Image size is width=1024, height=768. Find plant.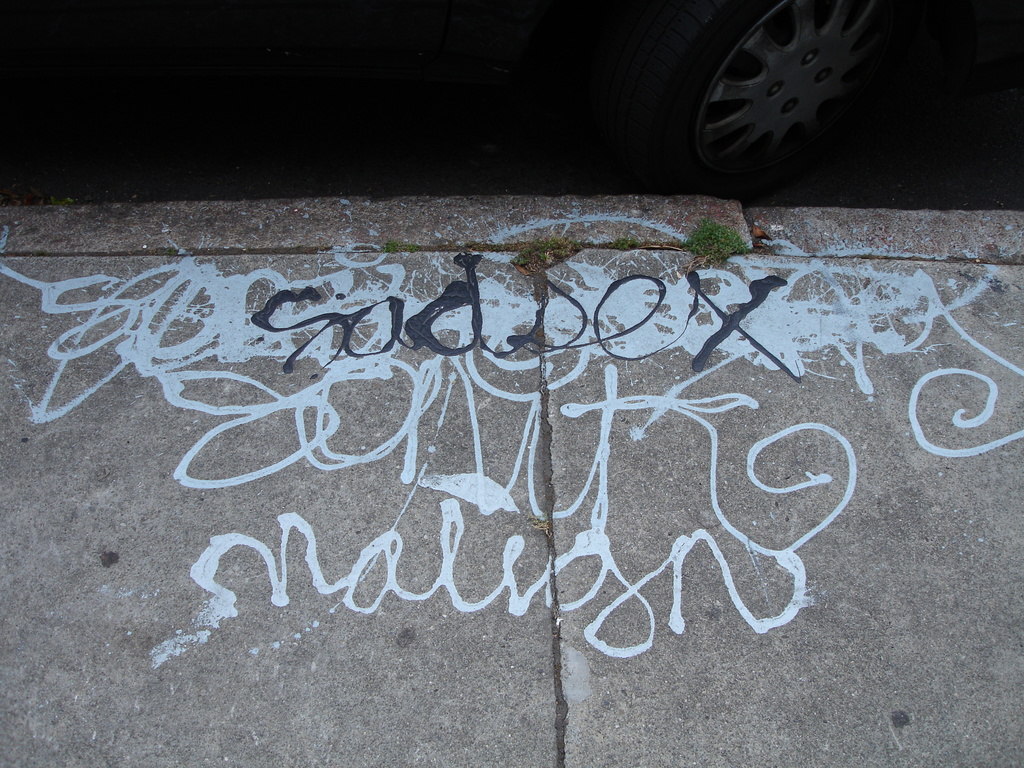
(left=510, top=231, right=583, bottom=267).
